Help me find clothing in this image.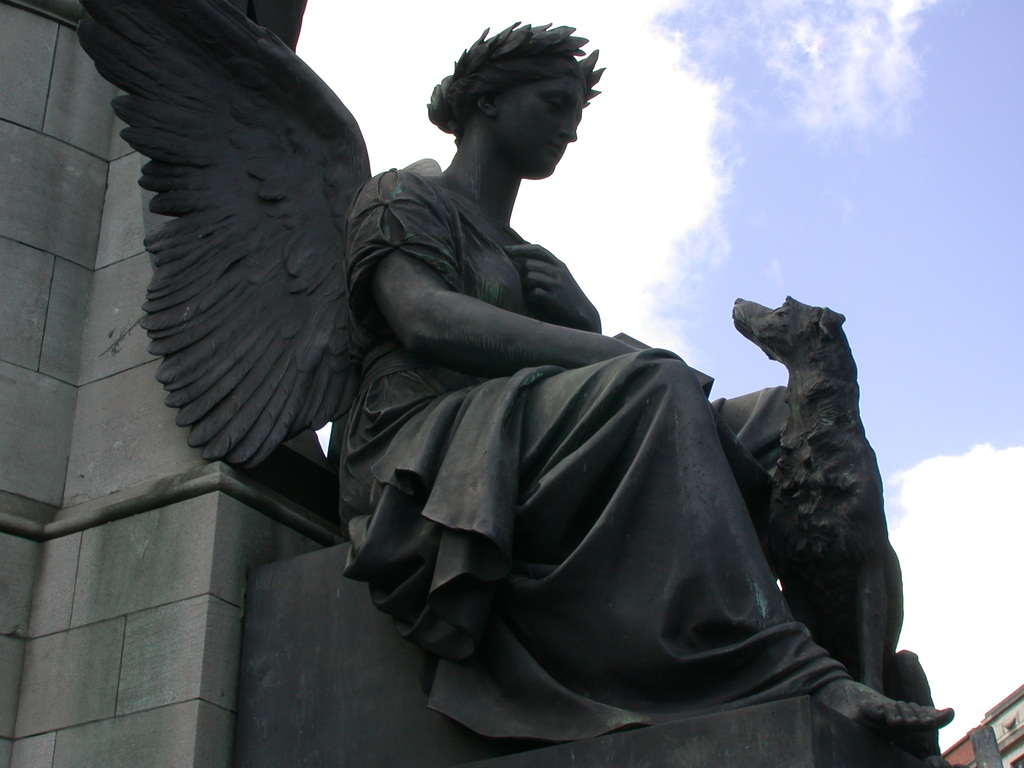
Found it: (x1=340, y1=156, x2=849, y2=747).
